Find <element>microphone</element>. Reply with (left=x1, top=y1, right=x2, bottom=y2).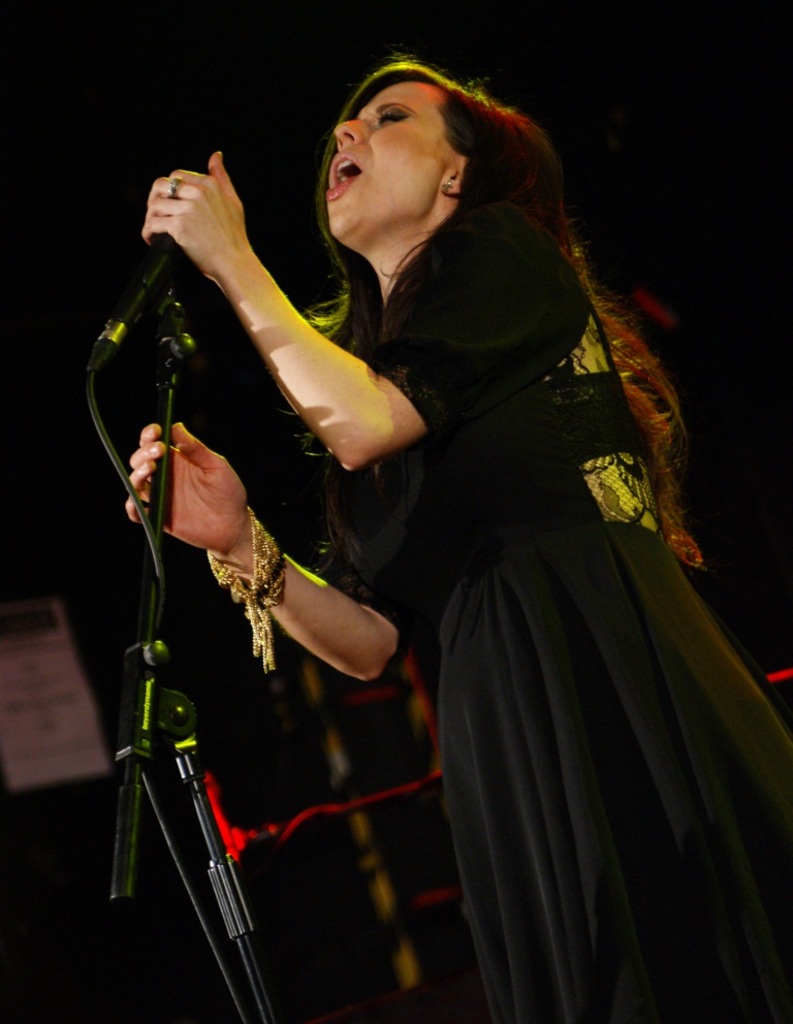
(left=104, top=228, right=184, bottom=337).
